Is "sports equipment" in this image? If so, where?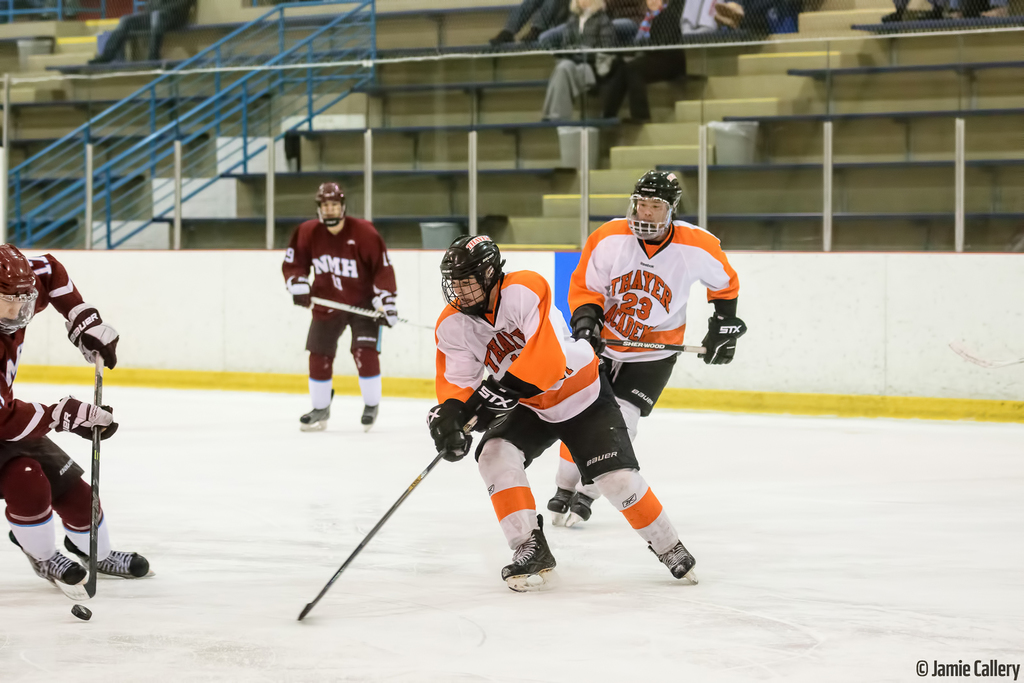
Yes, at (left=505, top=516, right=560, bottom=595).
